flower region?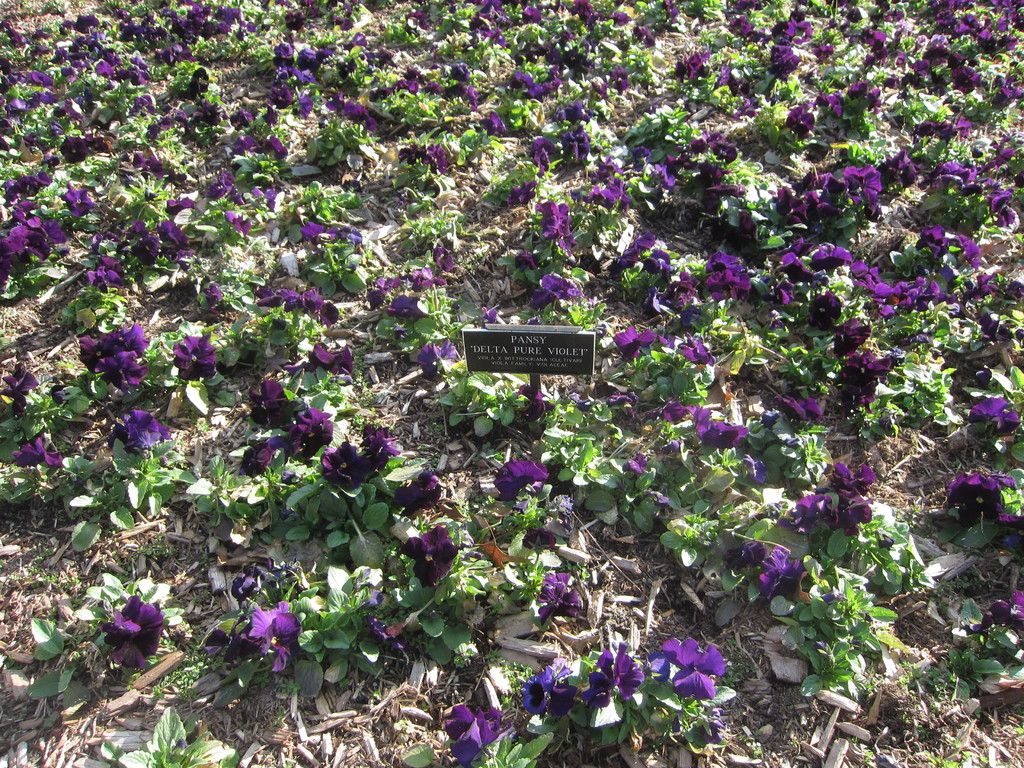
{"left": 723, "top": 534, "right": 783, "bottom": 576}
